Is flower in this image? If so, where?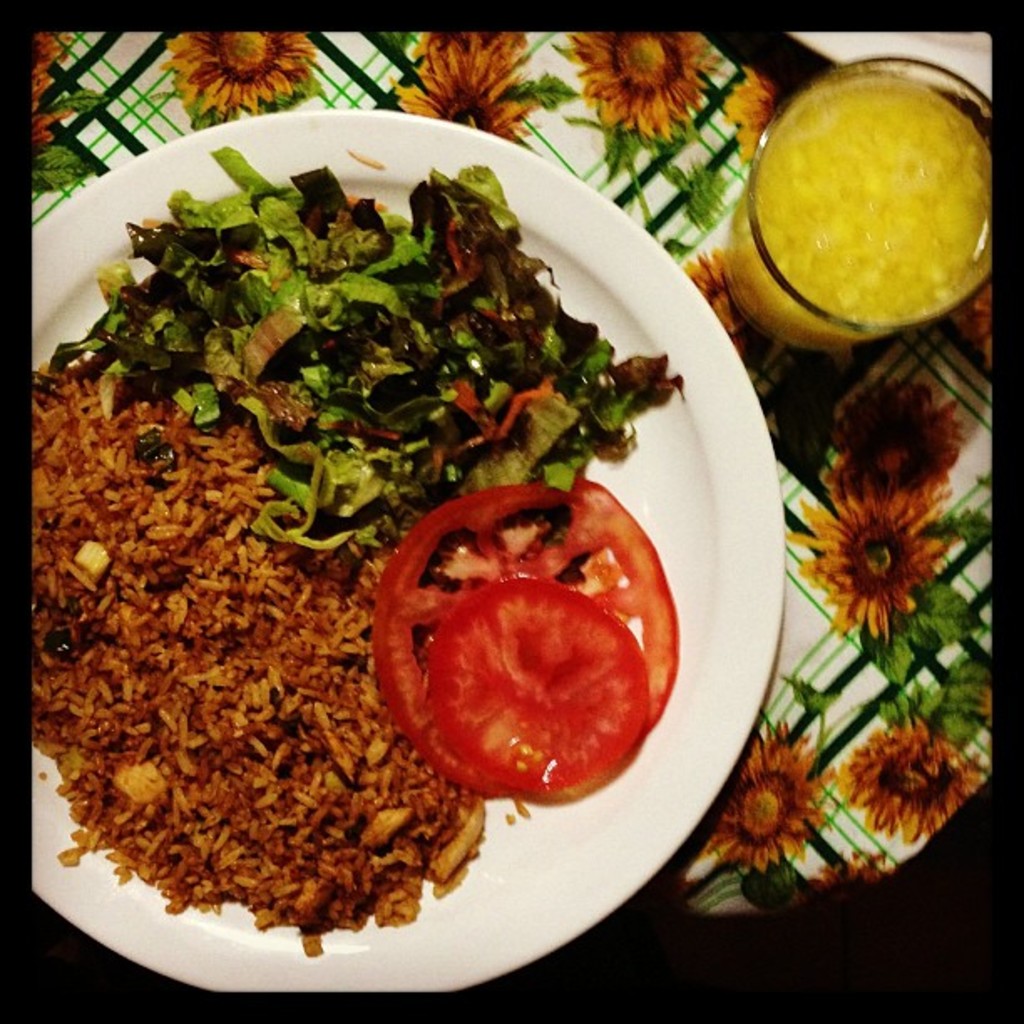
Yes, at Rect(833, 716, 980, 842).
